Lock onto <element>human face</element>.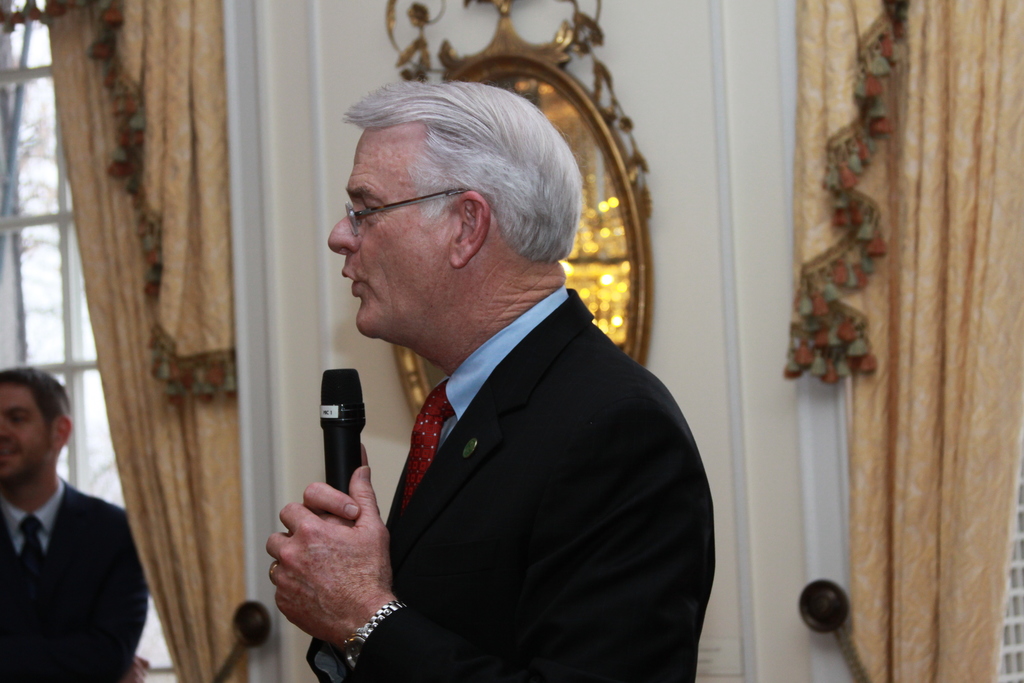
Locked: (0, 379, 46, 477).
